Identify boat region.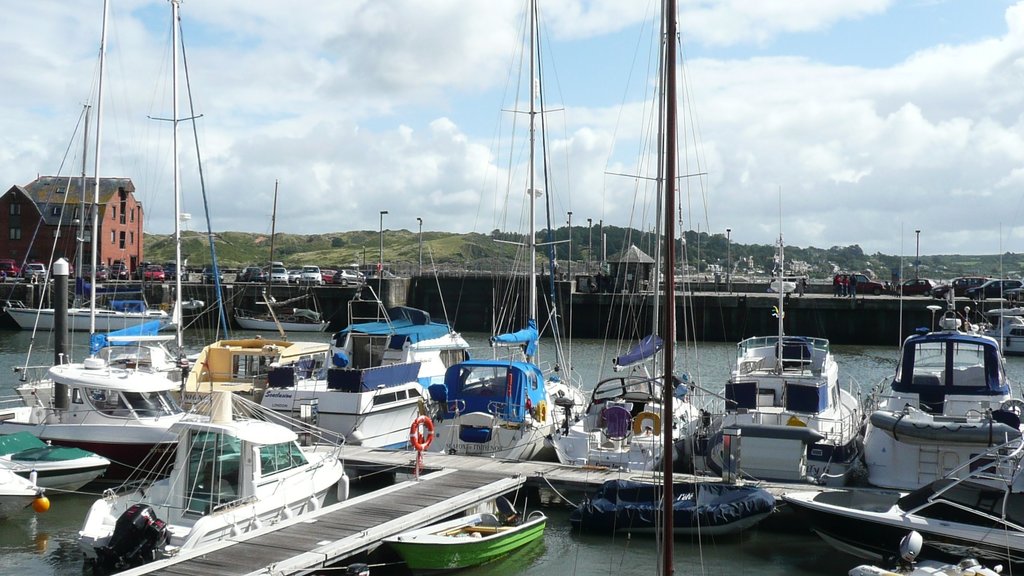
Region: <bbox>702, 226, 865, 485</bbox>.
